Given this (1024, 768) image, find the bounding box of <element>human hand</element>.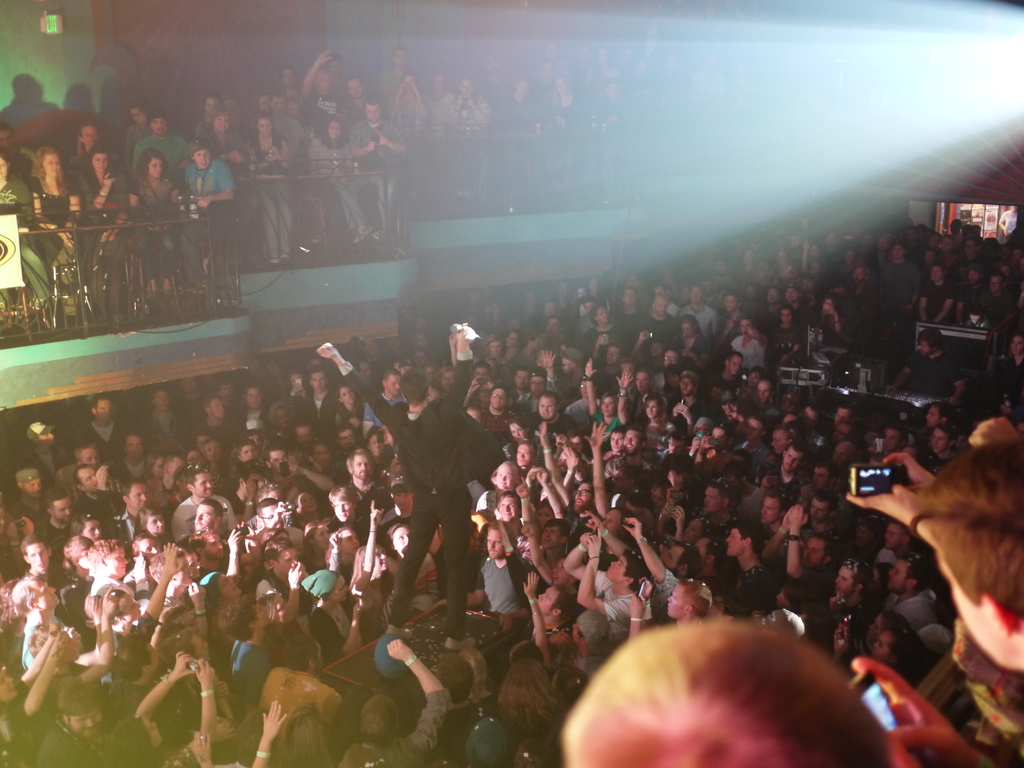
<bbox>317, 342, 336, 360</bbox>.
